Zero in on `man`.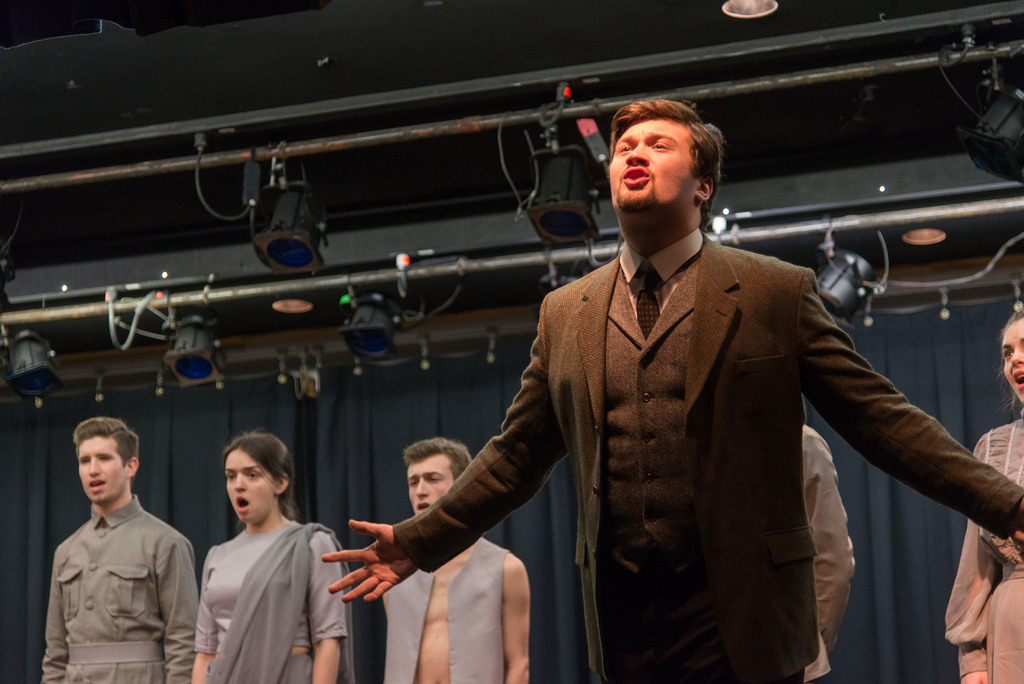
Zeroed in: (x1=318, y1=99, x2=1023, y2=683).
